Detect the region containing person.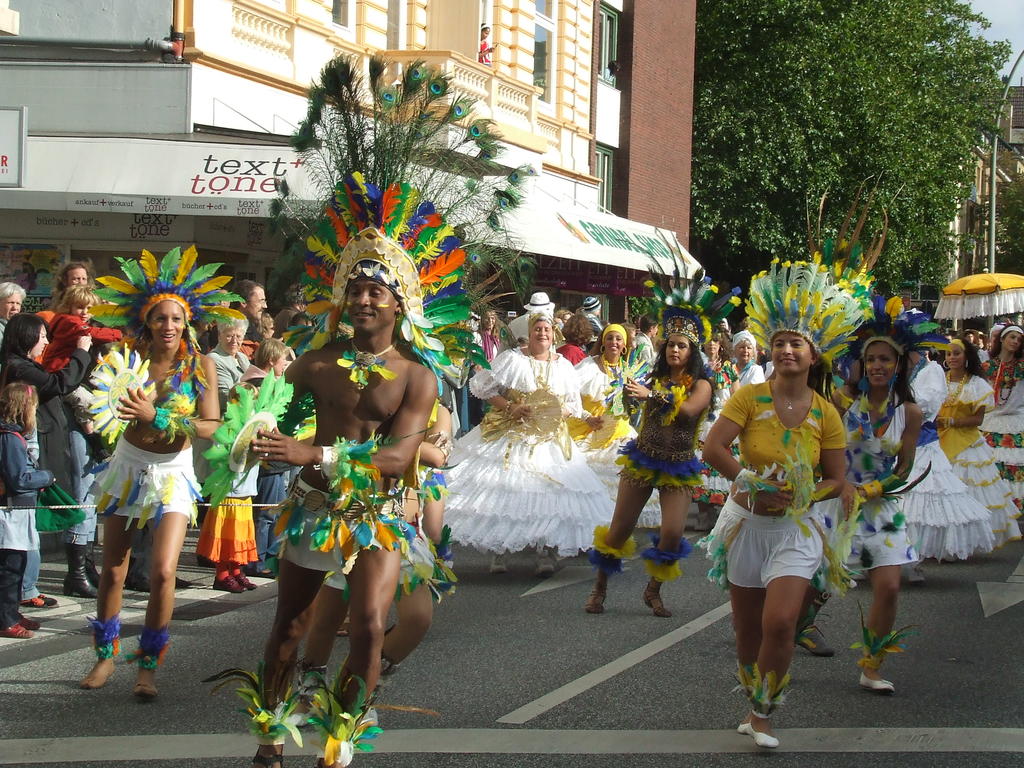
x1=803 y1=325 x2=923 y2=689.
